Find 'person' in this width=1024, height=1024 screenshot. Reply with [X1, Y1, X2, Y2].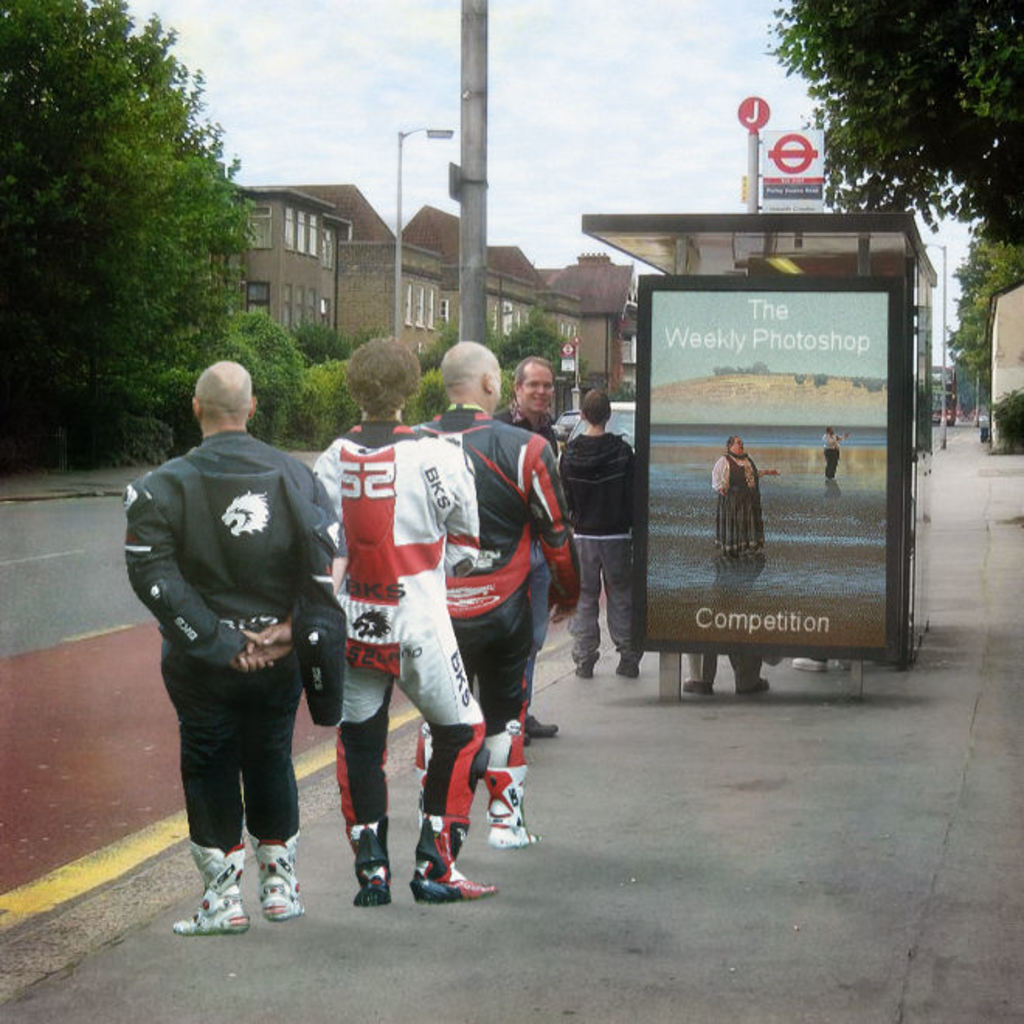
[119, 375, 323, 951].
